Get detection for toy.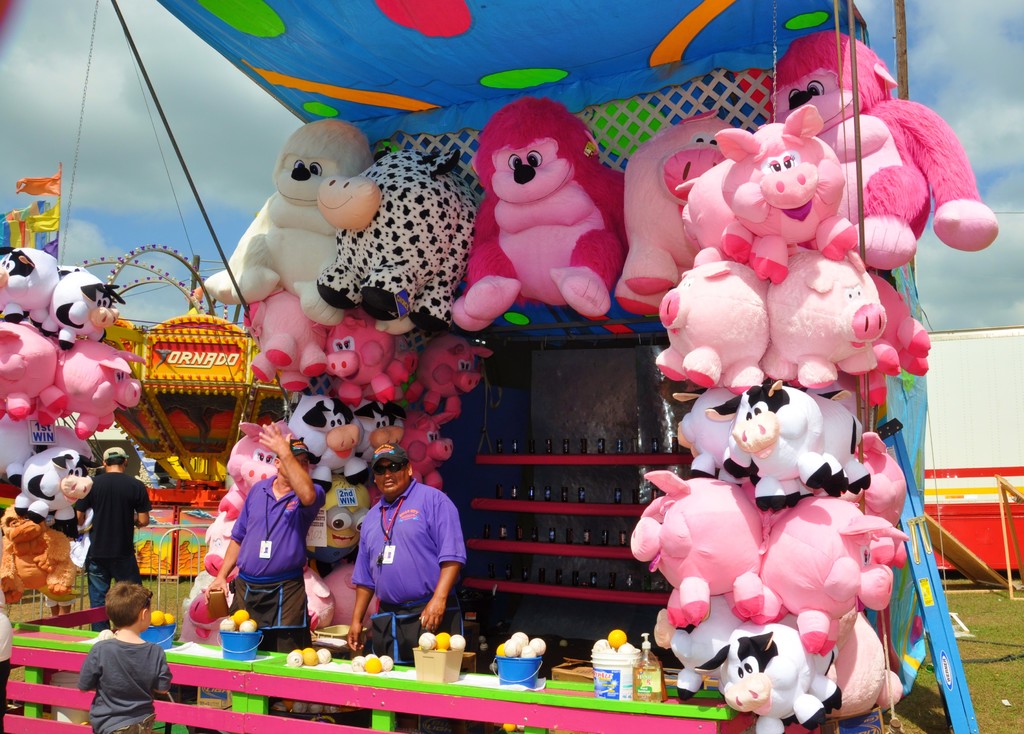
Detection: crop(219, 620, 230, 633).
